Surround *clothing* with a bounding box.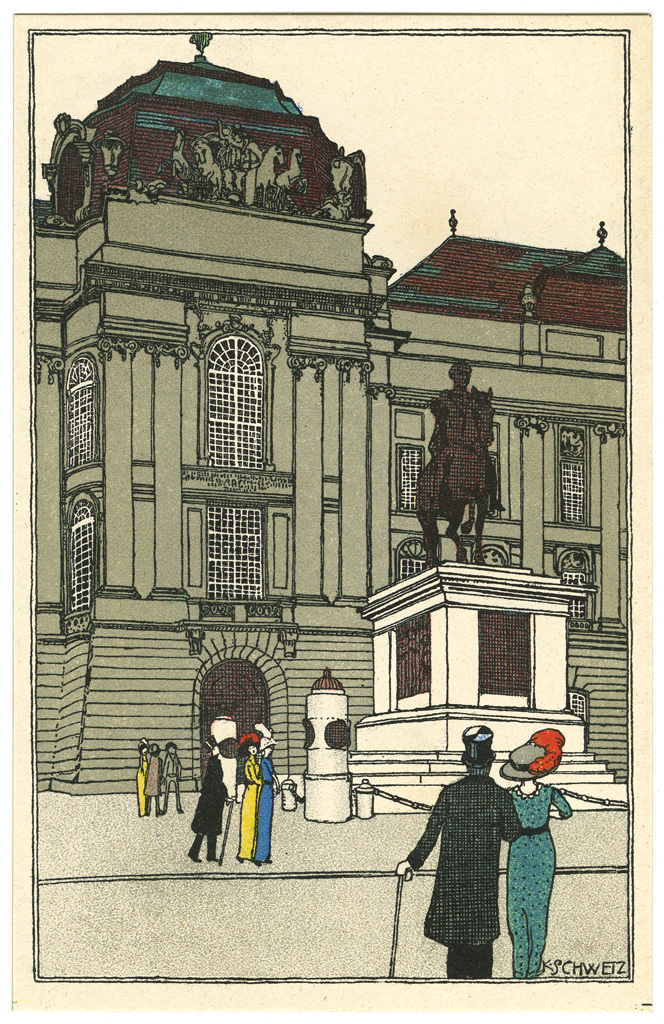
bbox(239, 740, 257, 859).
